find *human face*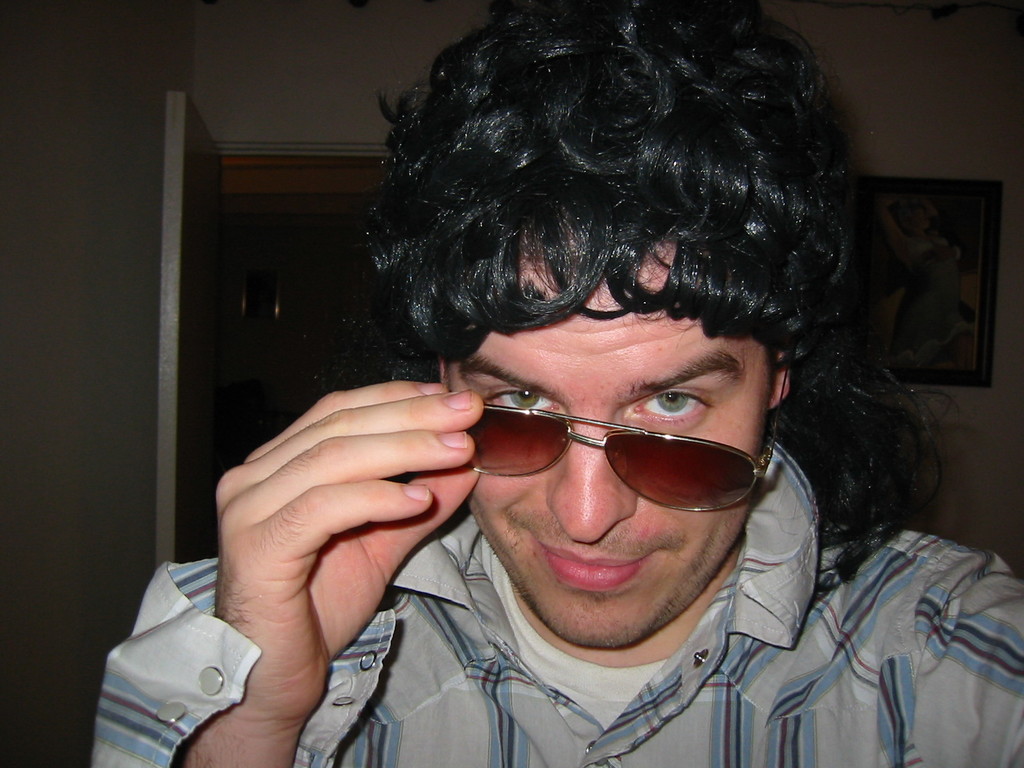
rect(440, 227, 771, 650)
